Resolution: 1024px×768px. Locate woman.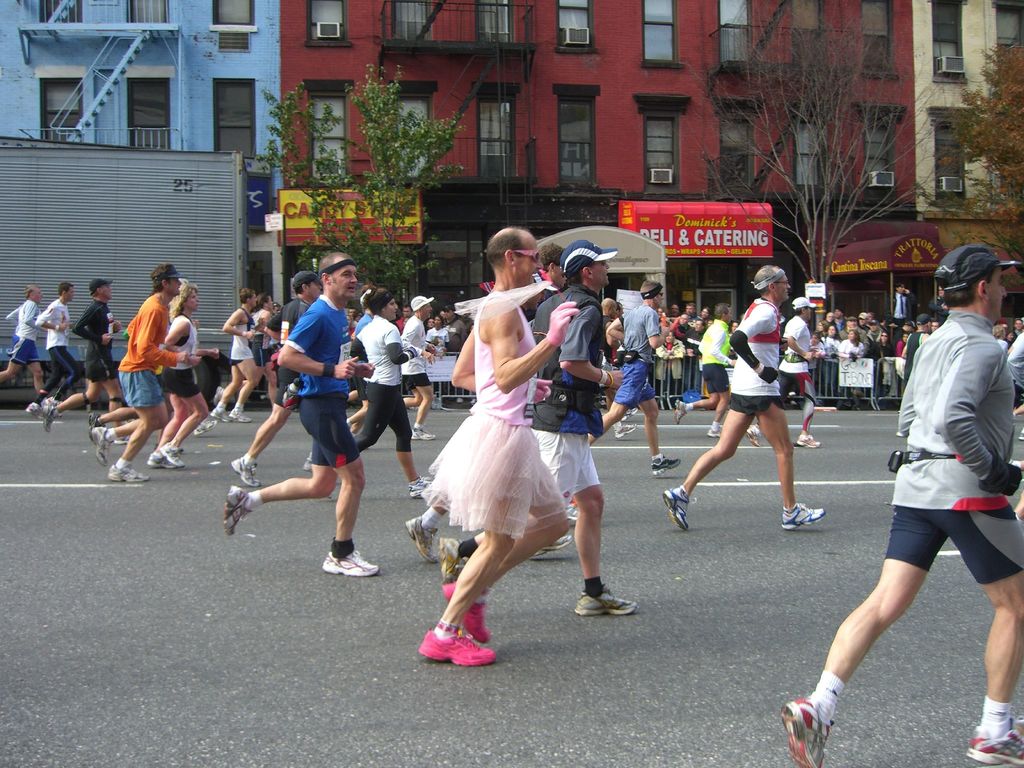
869, 331, 891, 406.
